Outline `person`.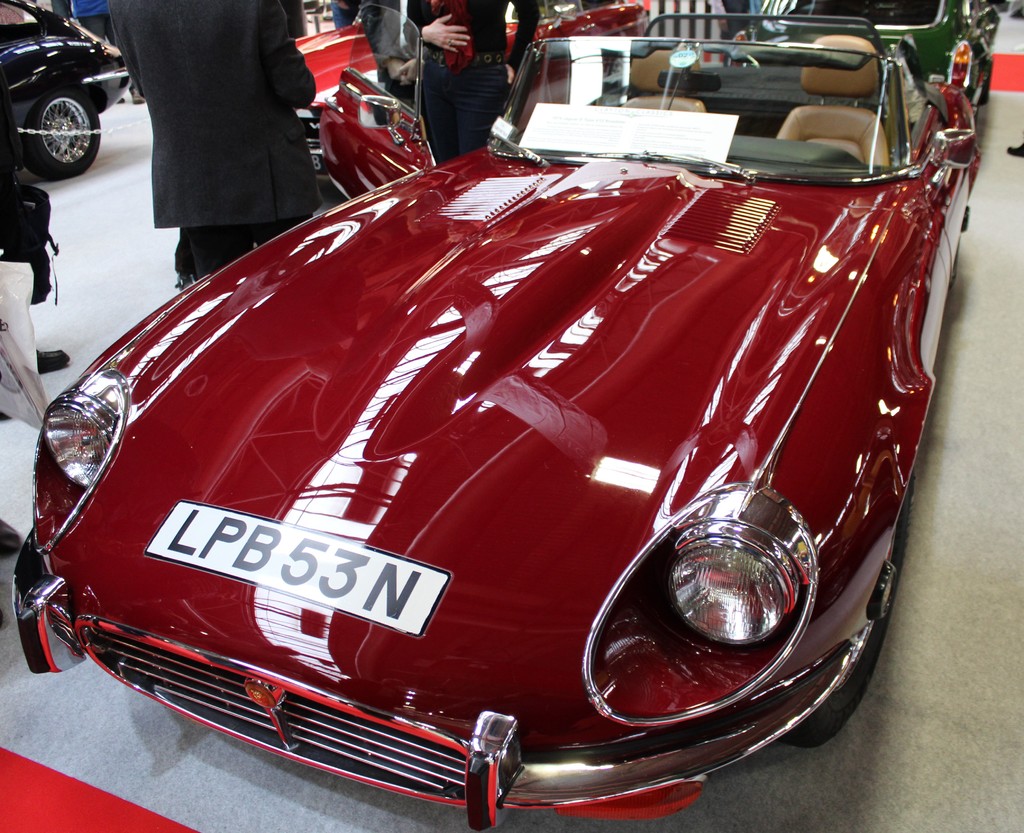
Outline: (left=353, top=0, right=410, bottom=95).
